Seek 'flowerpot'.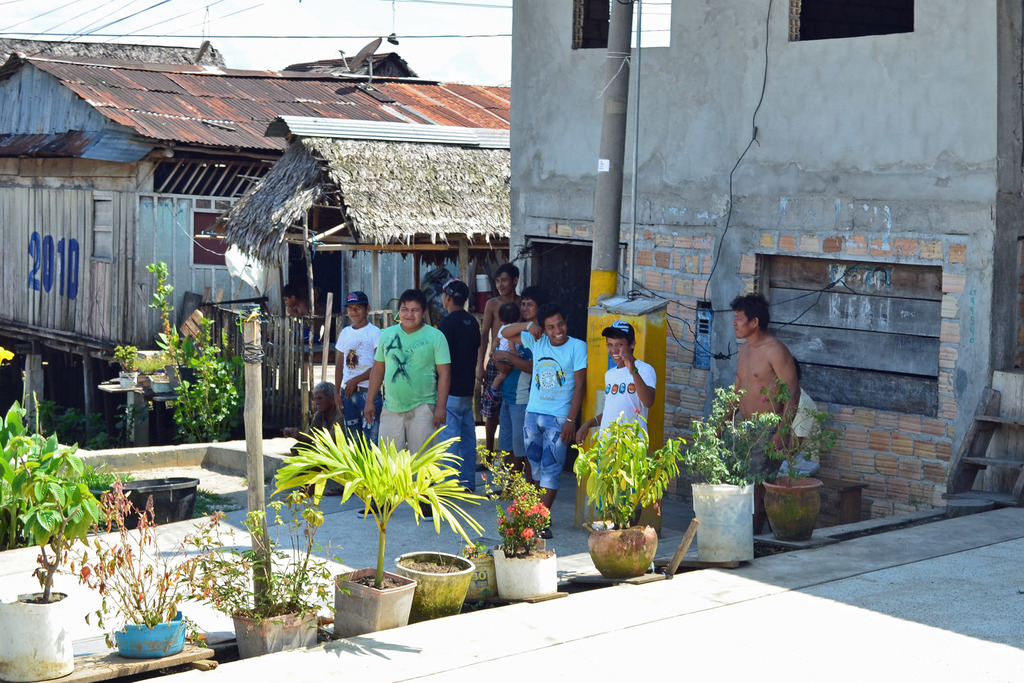
(235, 594, 317, 655).
